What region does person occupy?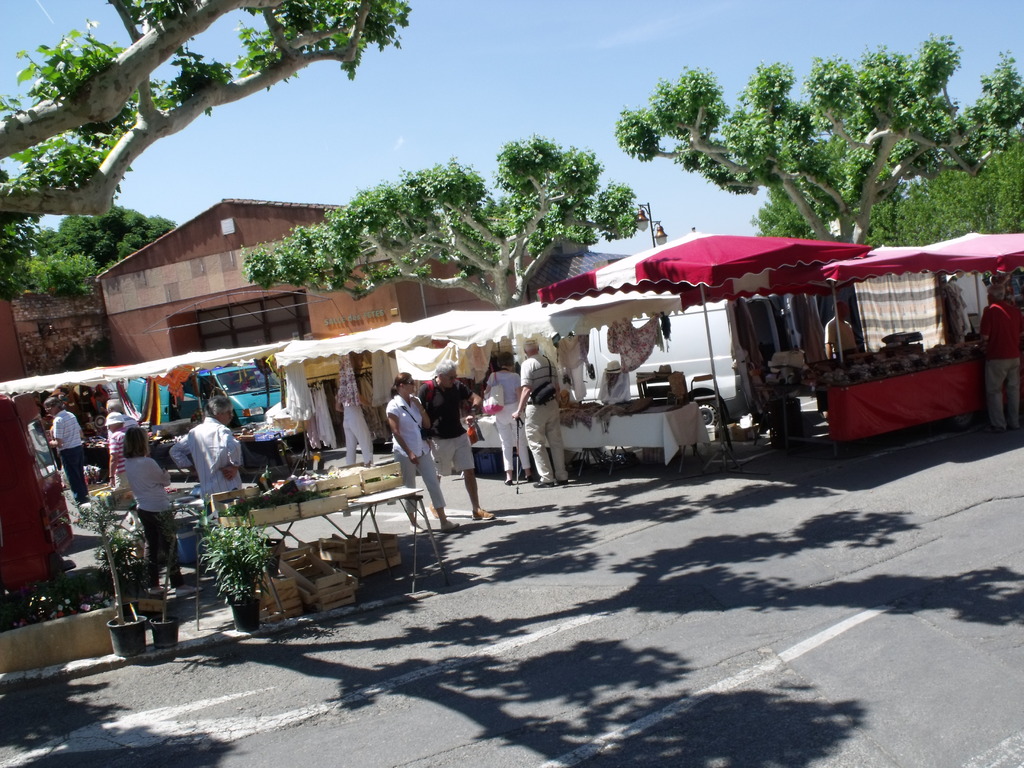
bbox=[591, 352, 630, 413].
